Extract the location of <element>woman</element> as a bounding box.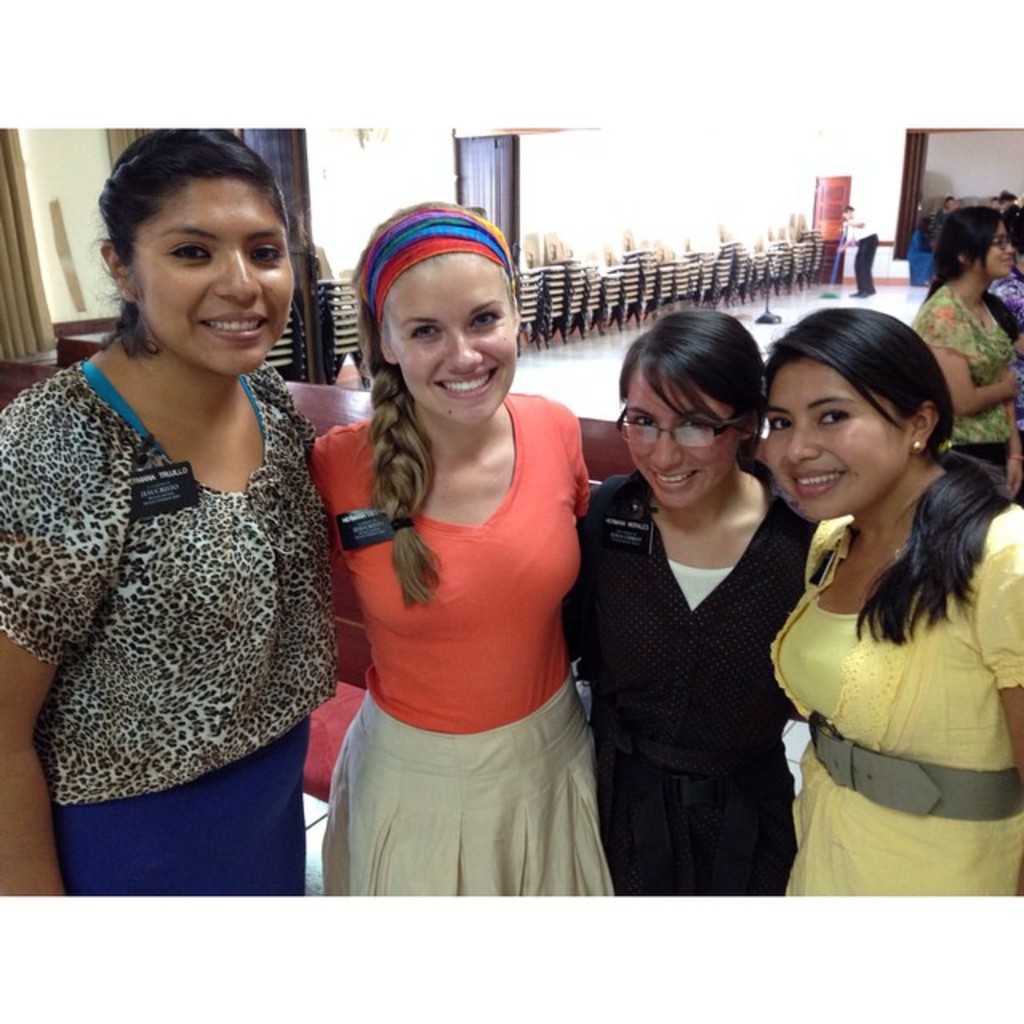
750 301 1022 936.
